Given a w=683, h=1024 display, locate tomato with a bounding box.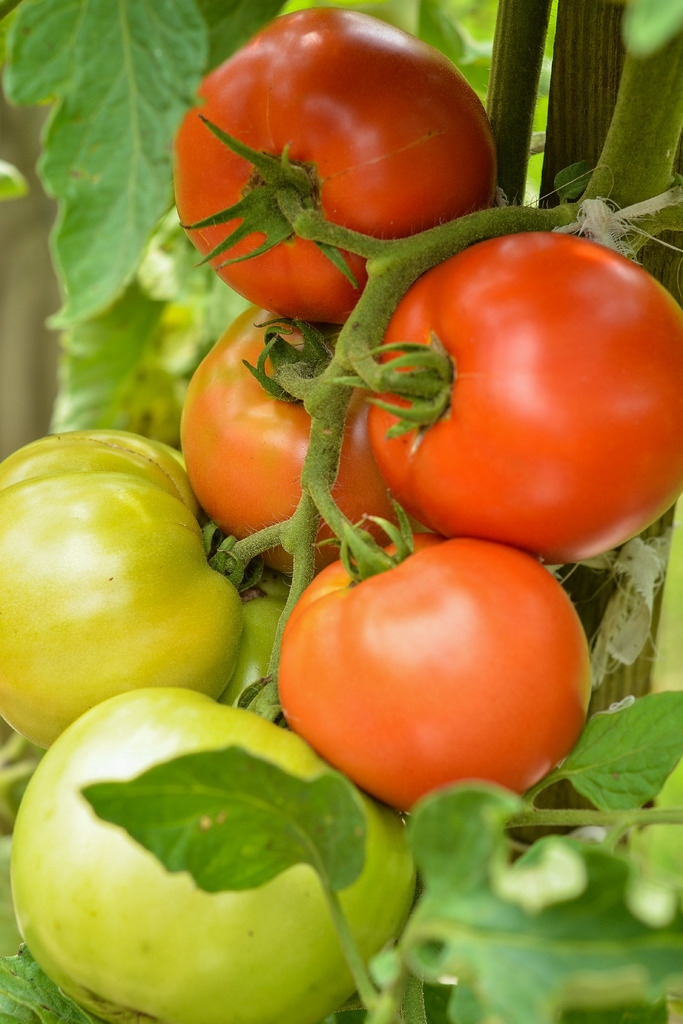
Located: 0, 428, 239, 756.
